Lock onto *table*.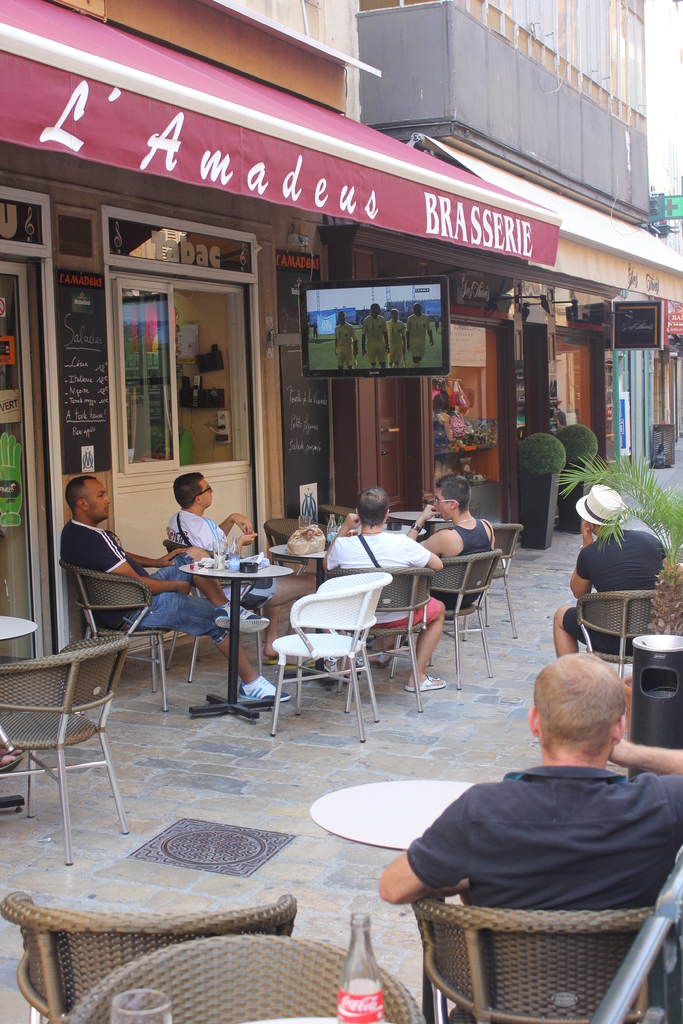
Locked: <box>310,776,480,855</box>.
